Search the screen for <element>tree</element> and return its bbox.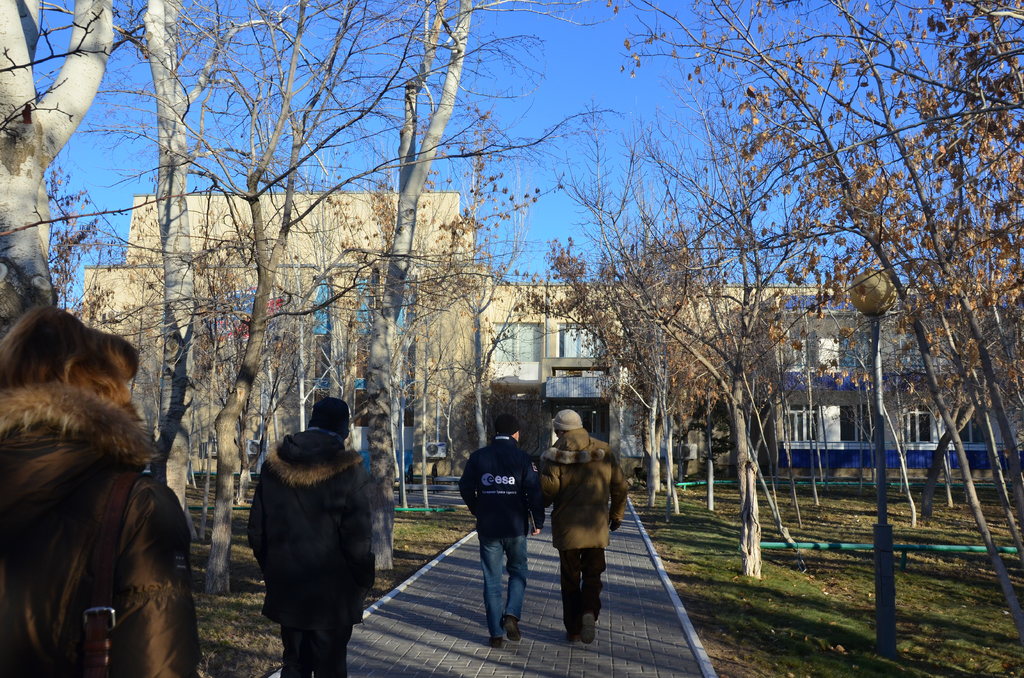
Found: <bbox>362, 0, 475, 569</bbox>.
